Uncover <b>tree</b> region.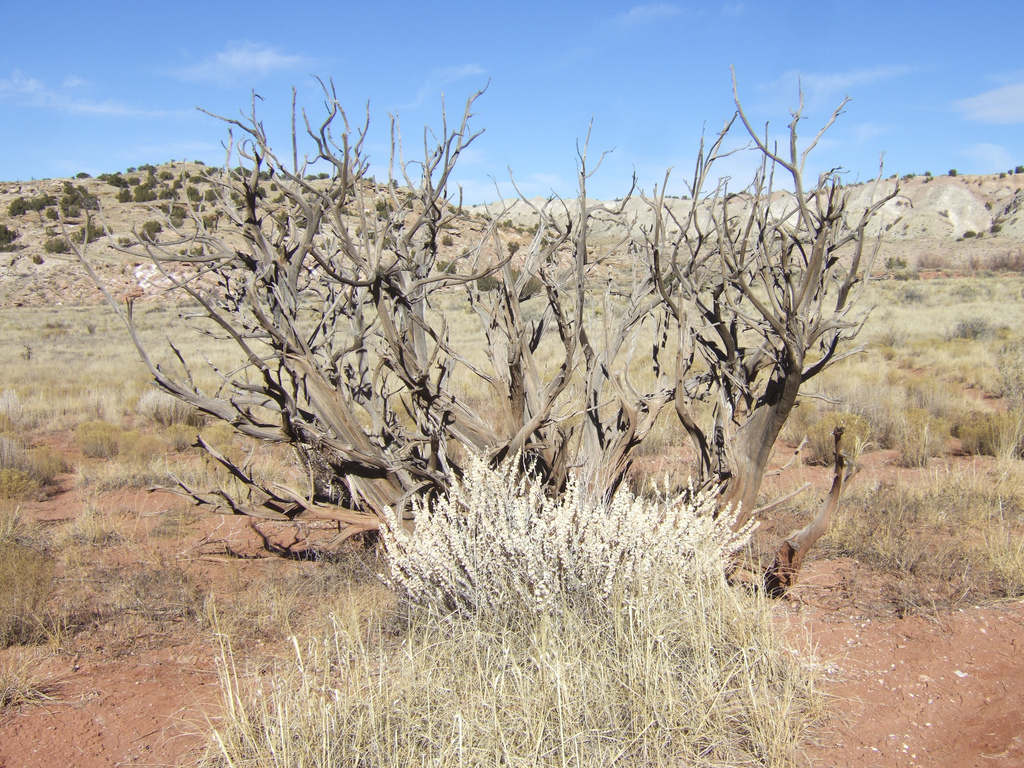
Uncovered: l=25, t=191, r=54, b=212.
